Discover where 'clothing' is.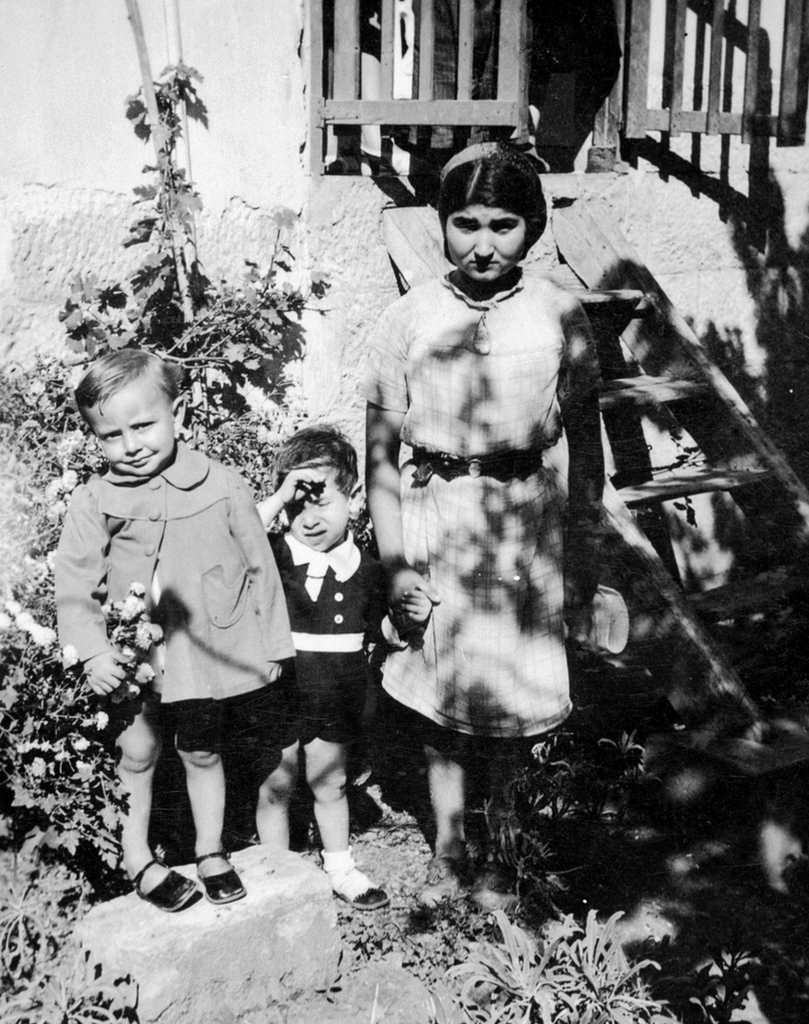
Discovered at pyautogui.locateOnScreen(244, 537, 407, 741).
